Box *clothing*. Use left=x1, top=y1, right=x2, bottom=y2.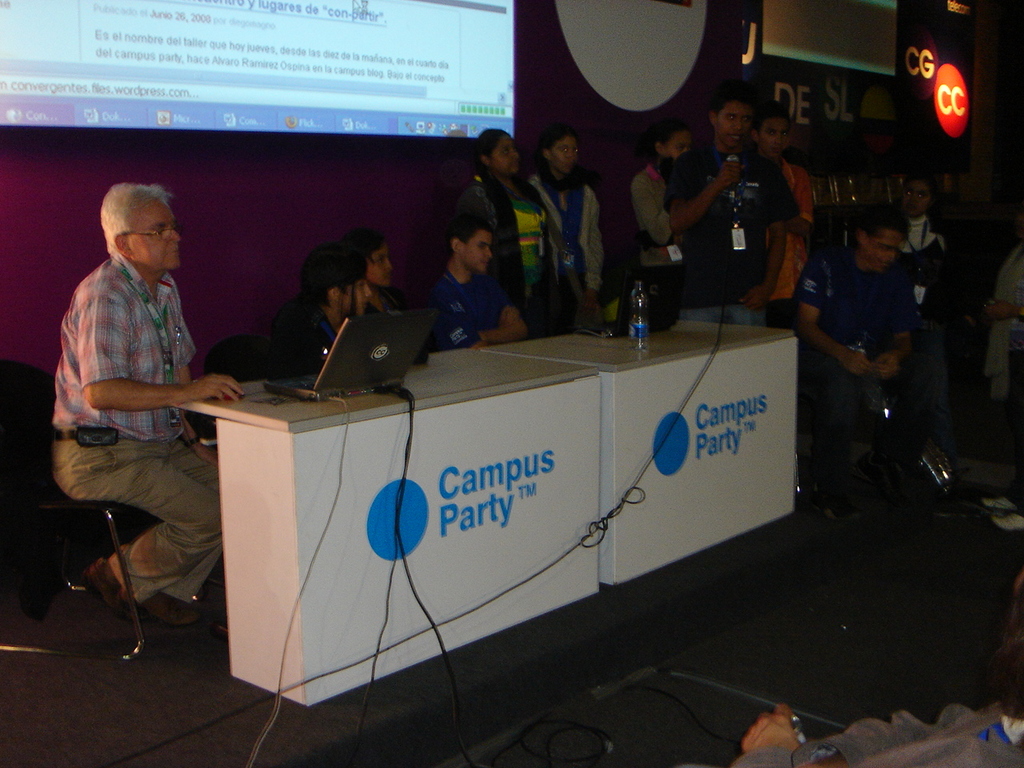
left=459, top=167, right=546, bottom=305.
